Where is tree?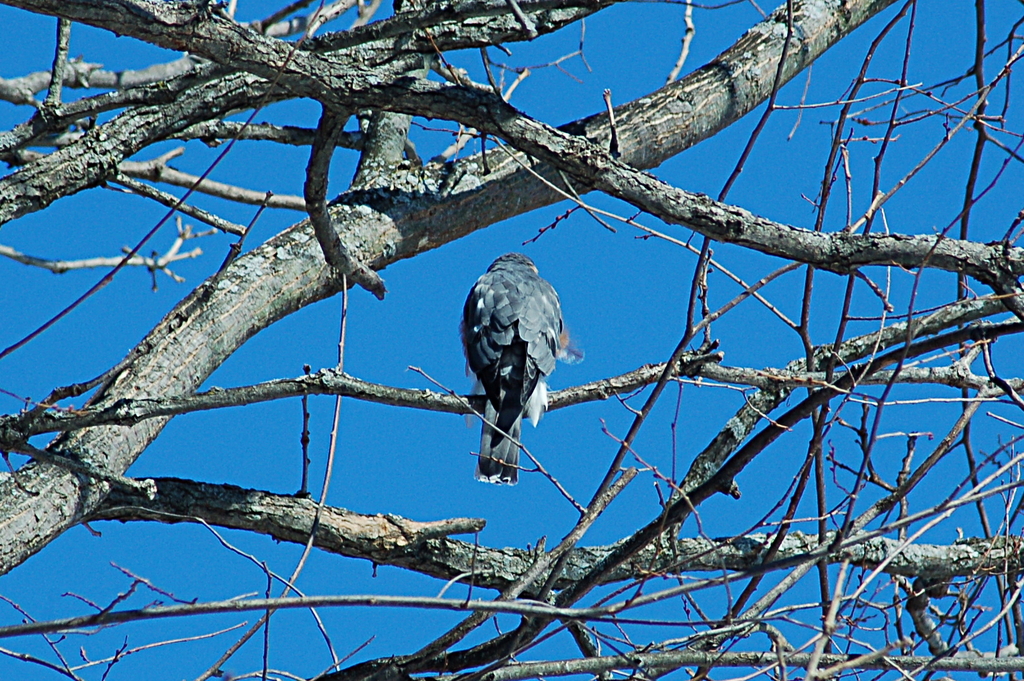
<bbox>0, 16, 1003, 662</bbox>.
